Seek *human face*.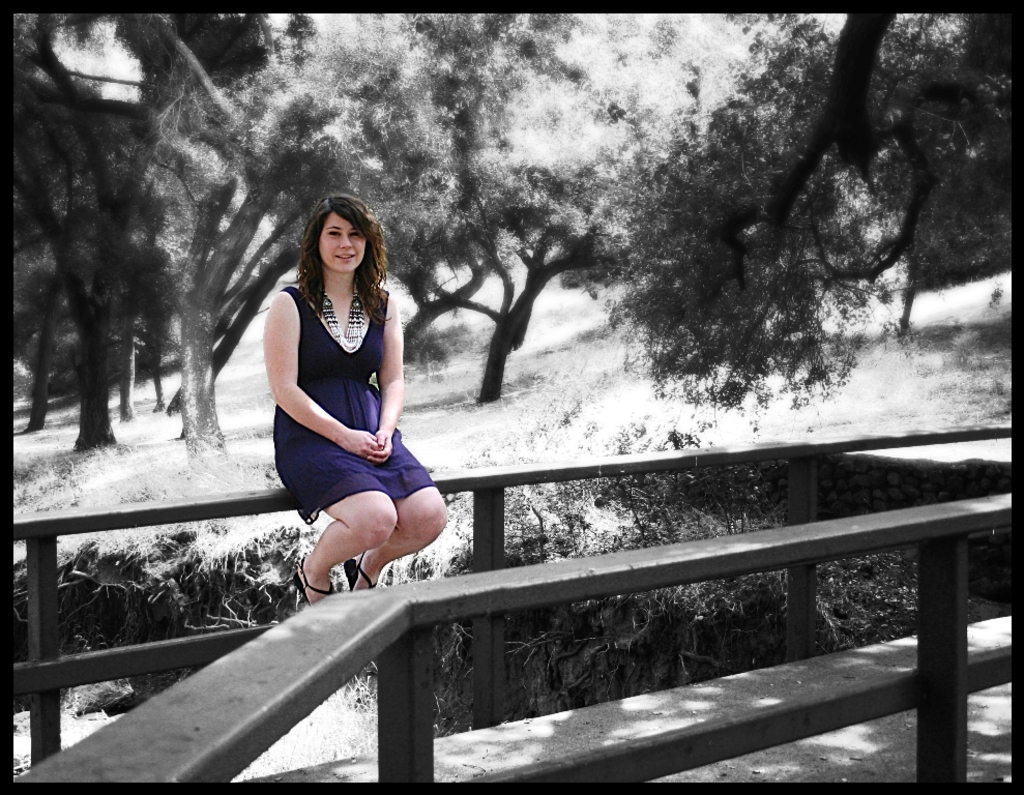
{"left": 319, "top": 212, "right": 364, "bottom": 272}.
